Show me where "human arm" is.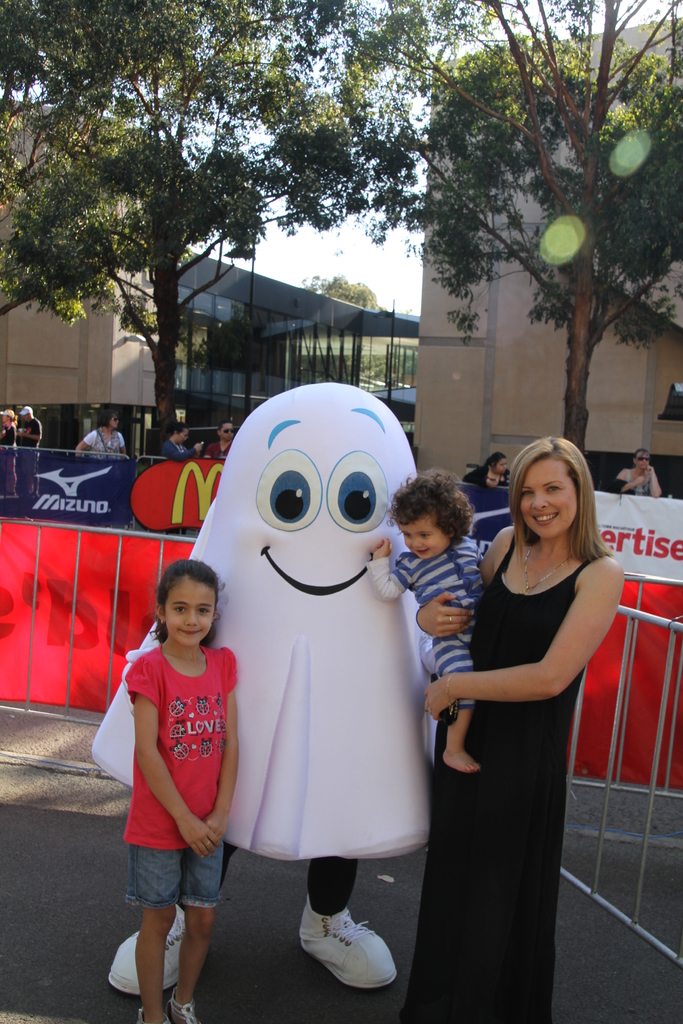
"human arm" is at {"x1": 212, "y1": 650, "x2": 249, "y2": 848}.
